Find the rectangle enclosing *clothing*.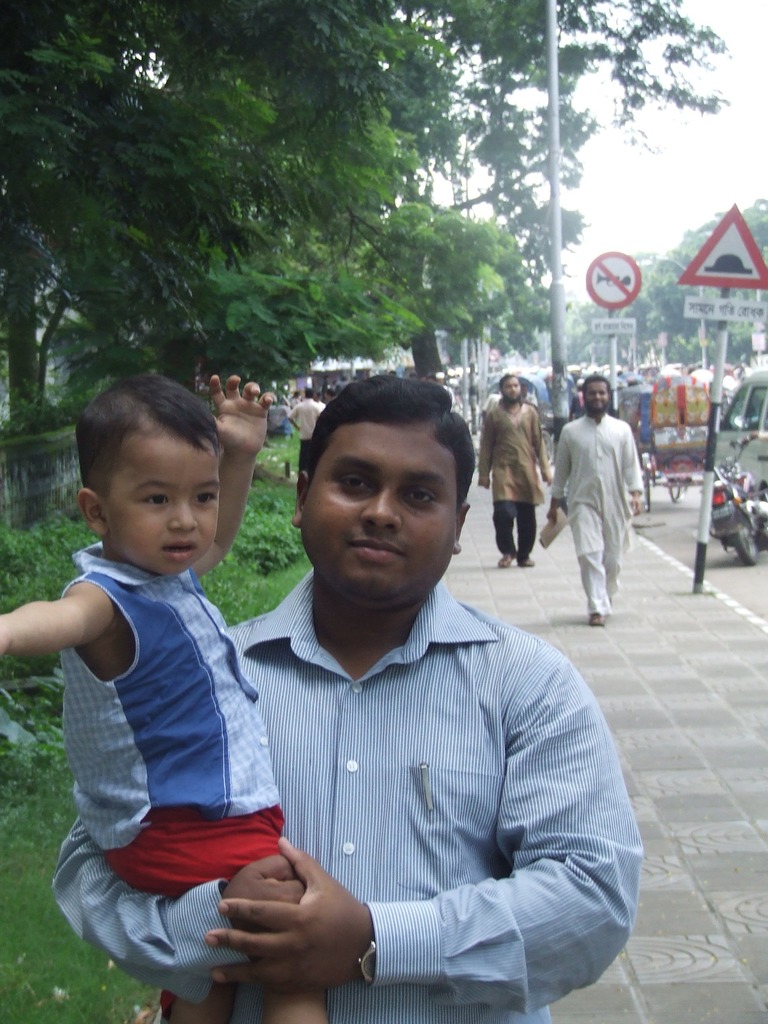
pyautogui.locateOnScreen(553, 411, 644, 619).
